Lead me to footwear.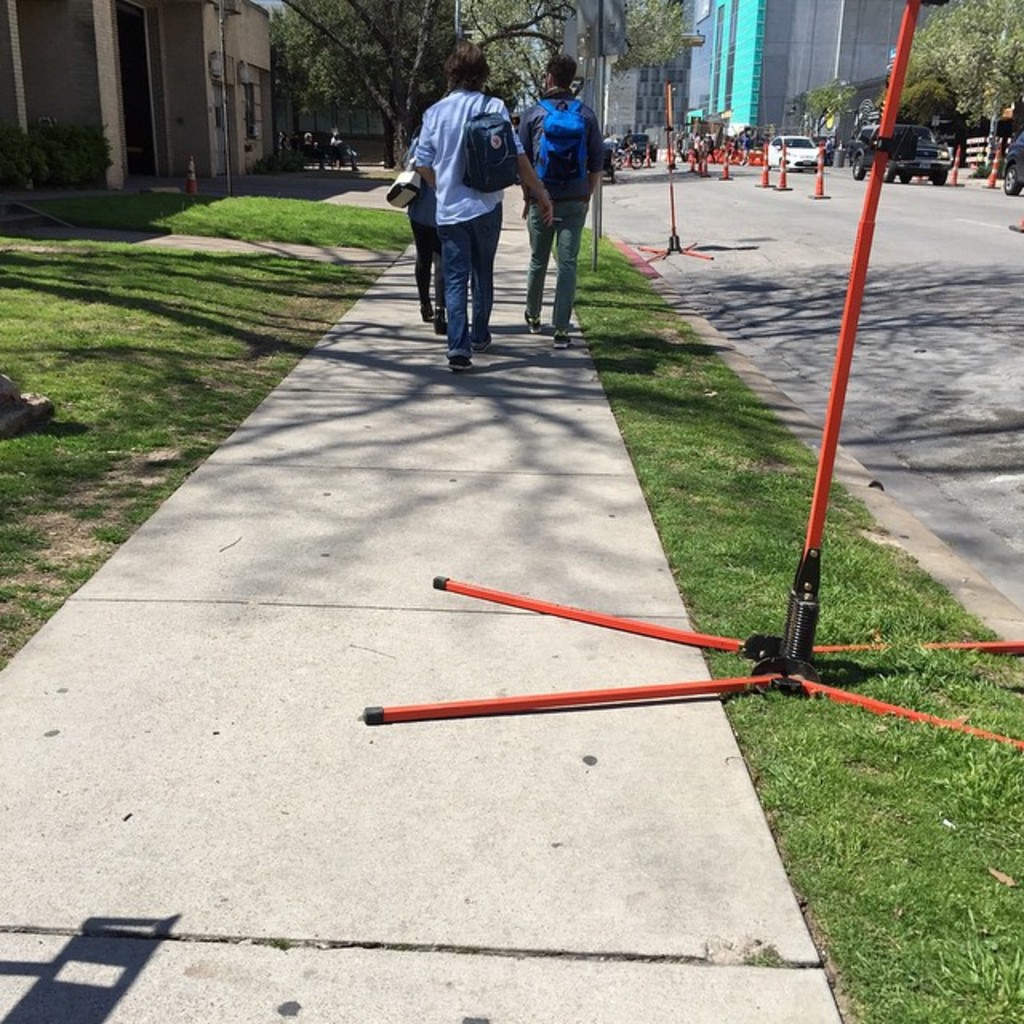
Lead to 464 331 493 350.
